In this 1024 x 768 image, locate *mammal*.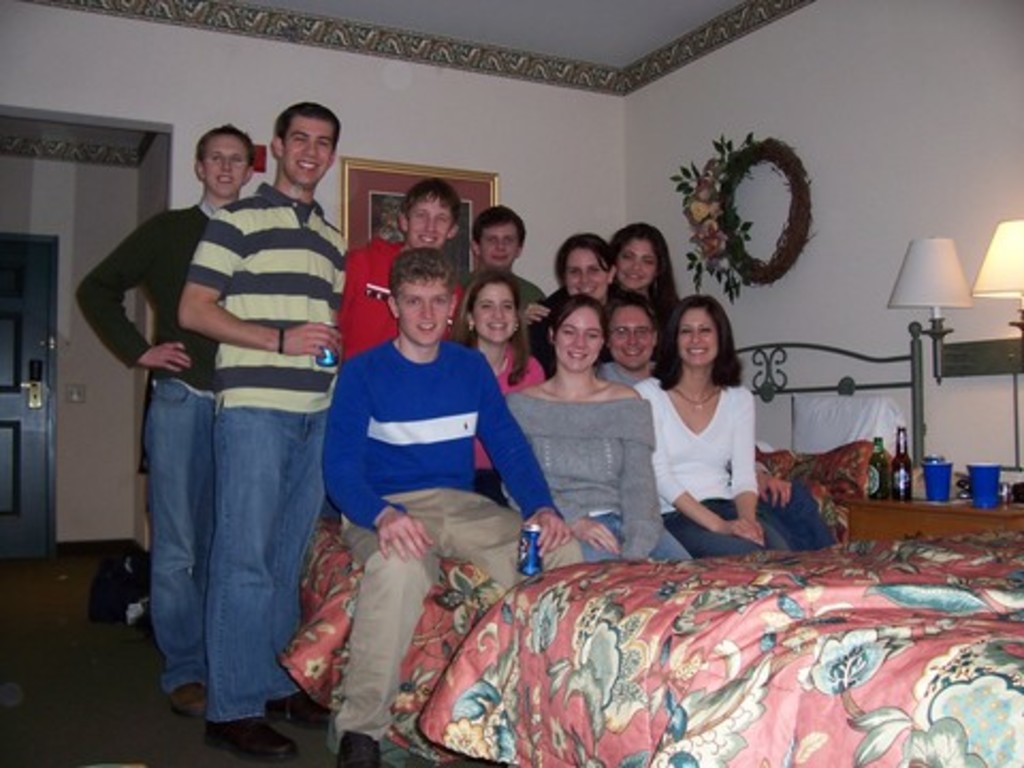
Bounding box: l=555, t=237, r=614, b=301.
